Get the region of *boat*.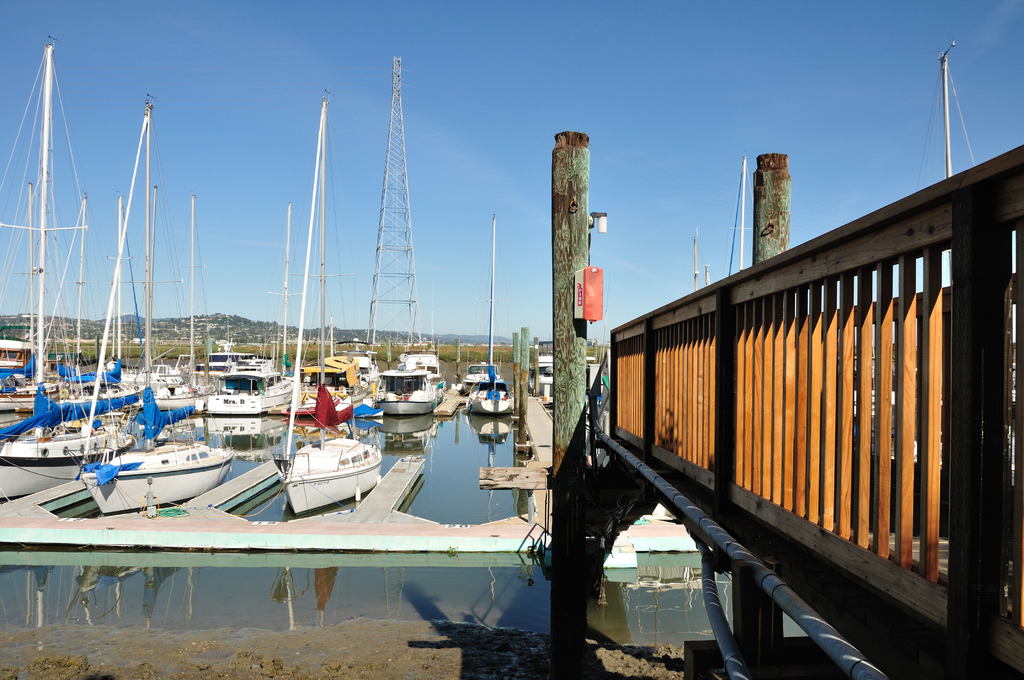
530/355/556/389.
